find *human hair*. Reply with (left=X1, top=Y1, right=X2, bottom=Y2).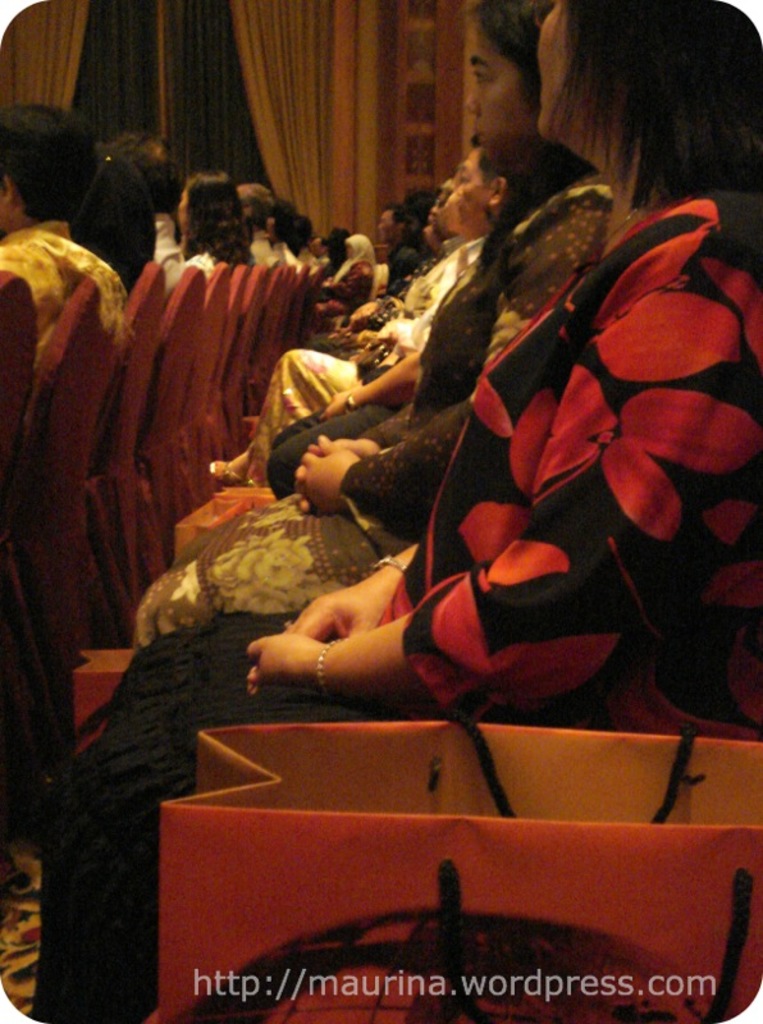
(left=383, top=200, right=405, bottom=230).
